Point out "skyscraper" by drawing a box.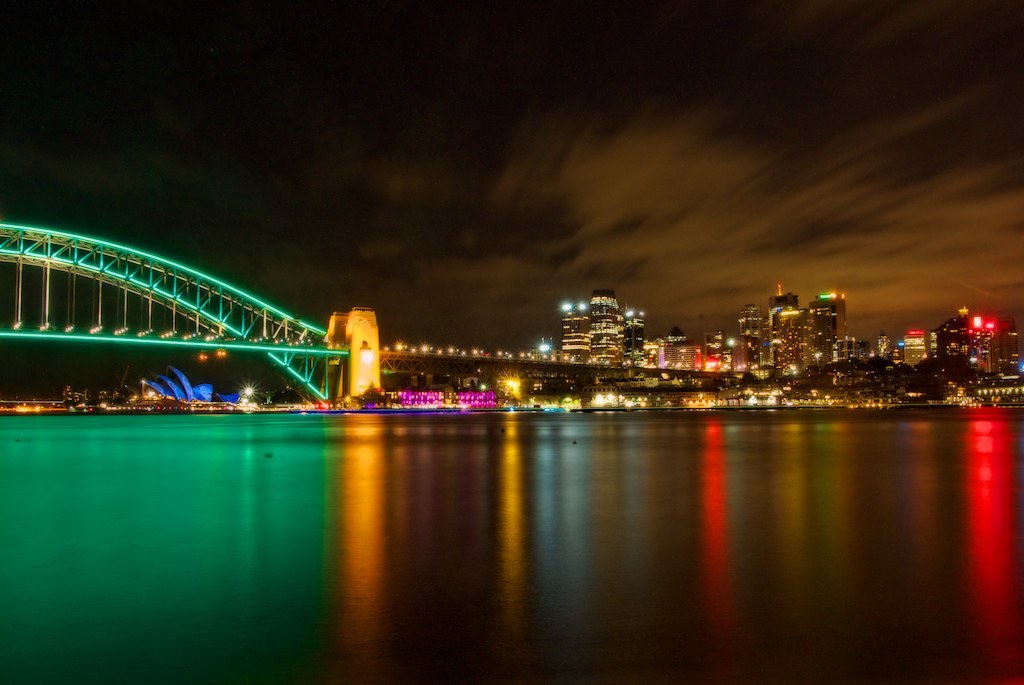
x1=738, y1=301, x2=760, y2=371.
